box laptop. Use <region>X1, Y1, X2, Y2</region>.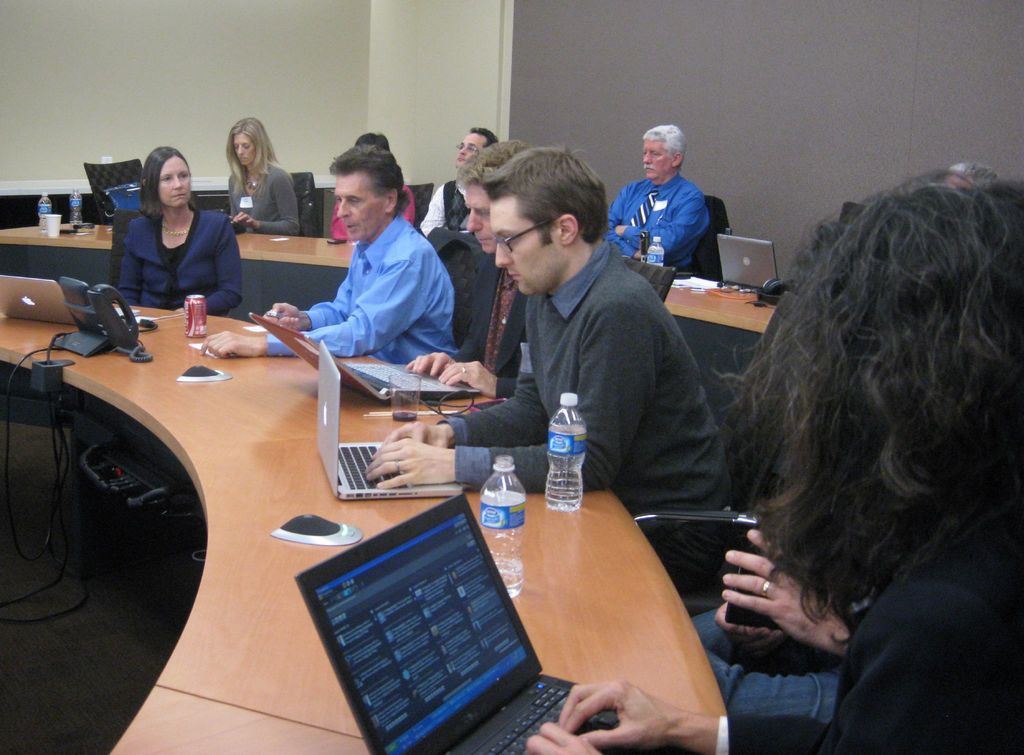
<region>248, 315, 481, 400</region>.
